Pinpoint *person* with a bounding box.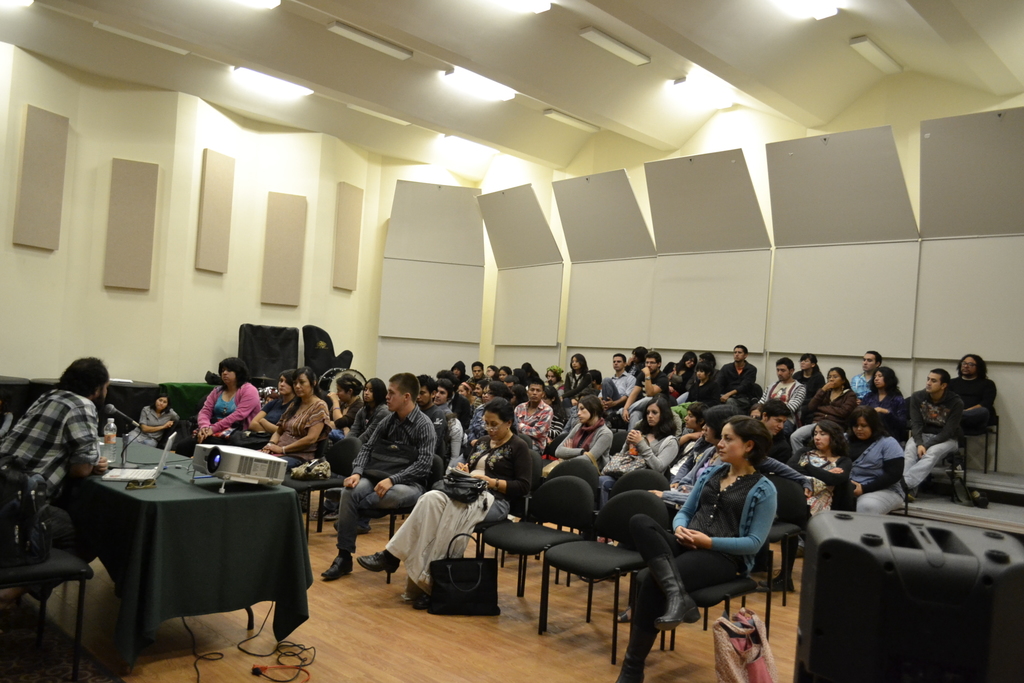
<region>948, 342, 1002, 438</region>.
